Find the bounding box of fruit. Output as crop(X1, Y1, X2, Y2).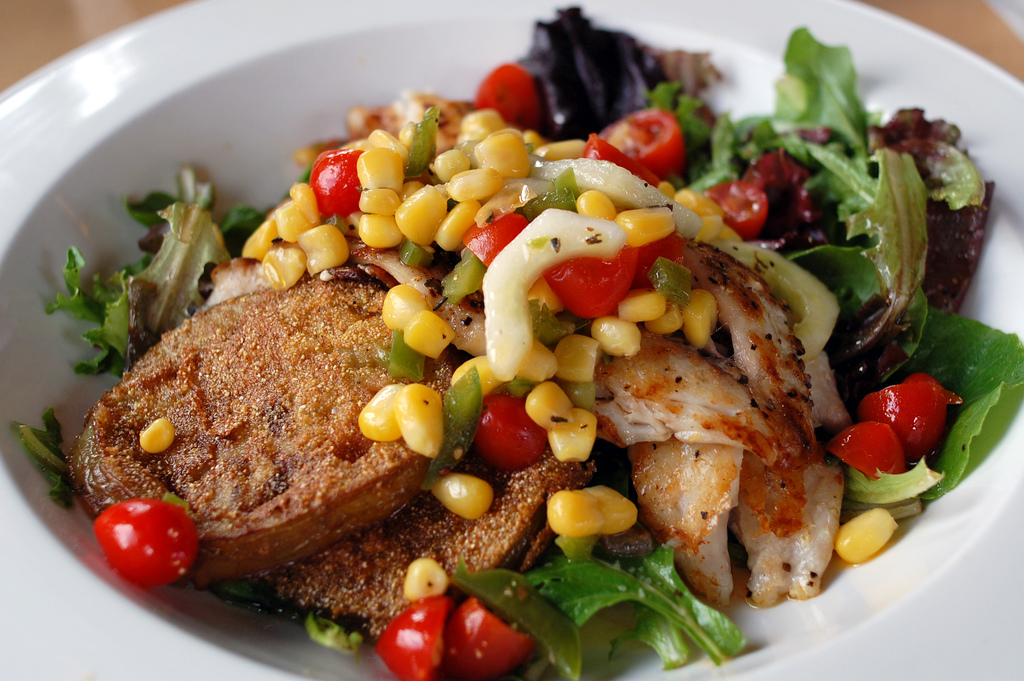
crop(546, 245, 641, 322).
